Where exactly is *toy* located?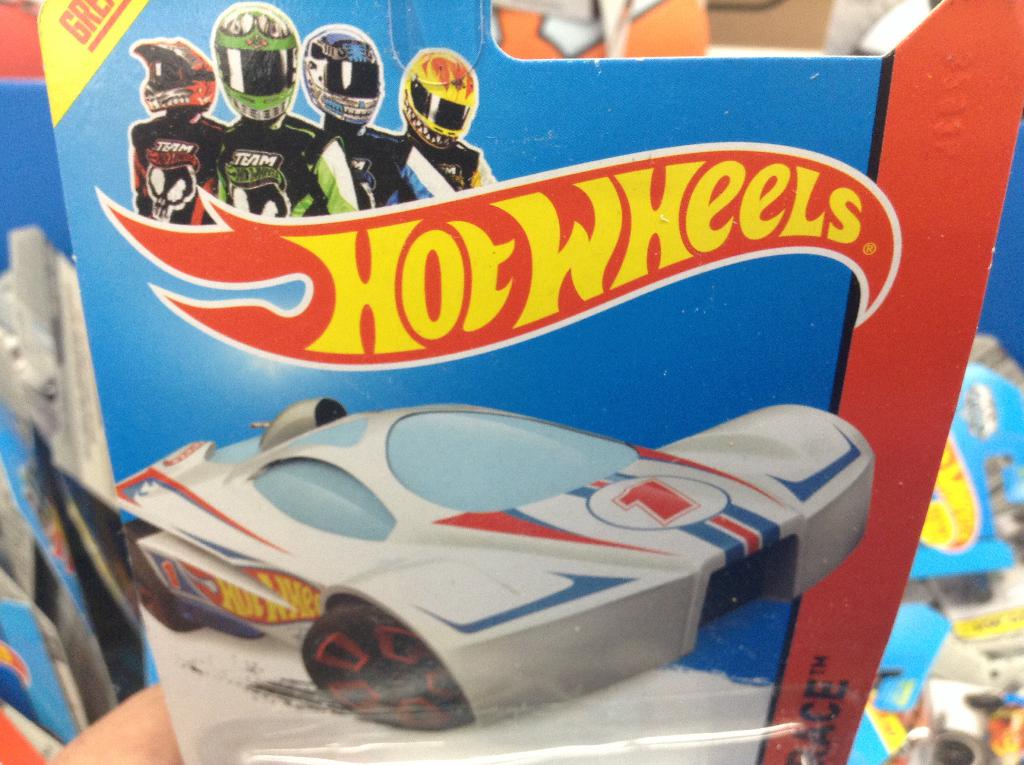
Its bounding box is bbox=[115, 400, 869, 732].
